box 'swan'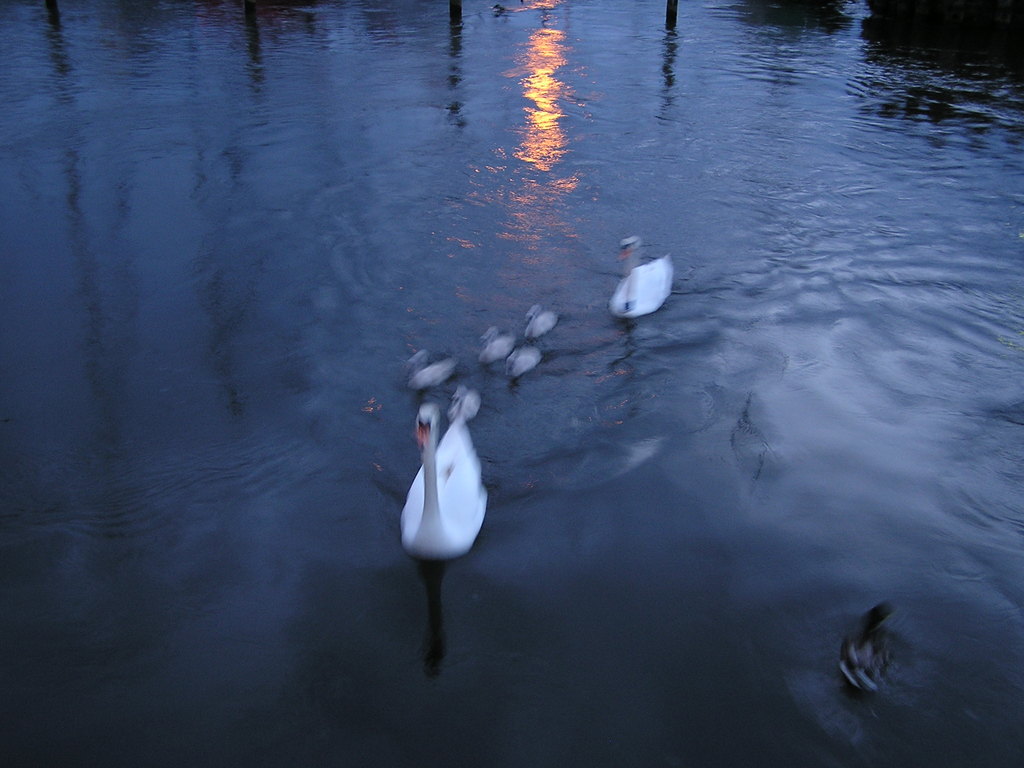
box=[476, 321, 520, 363]
